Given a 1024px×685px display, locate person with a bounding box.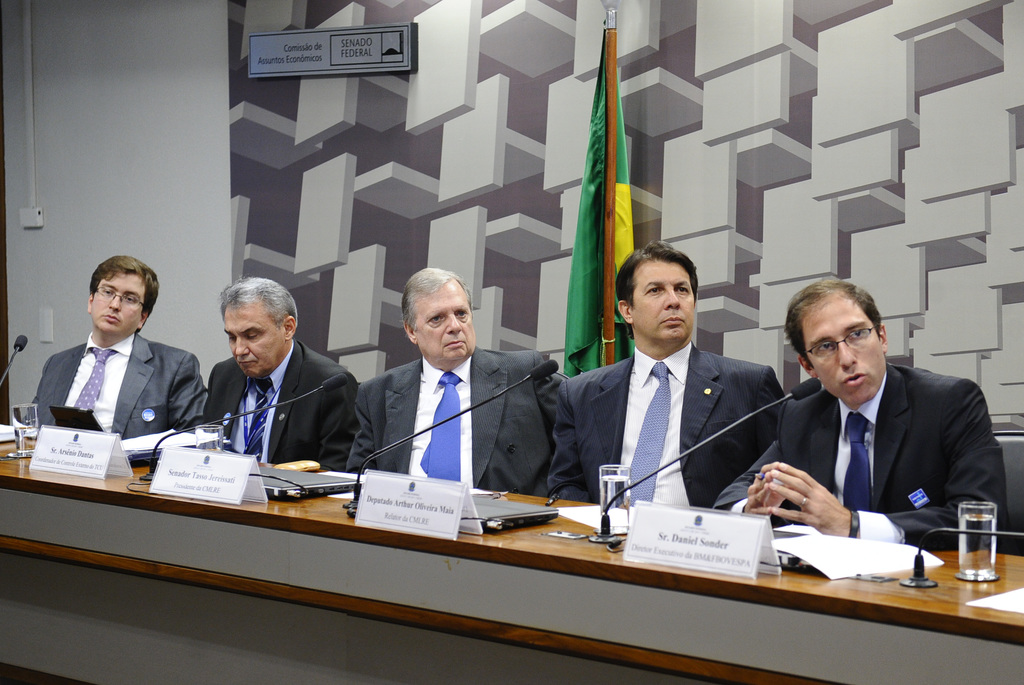
Located: <region>200, 277, 362, 471</region>.
